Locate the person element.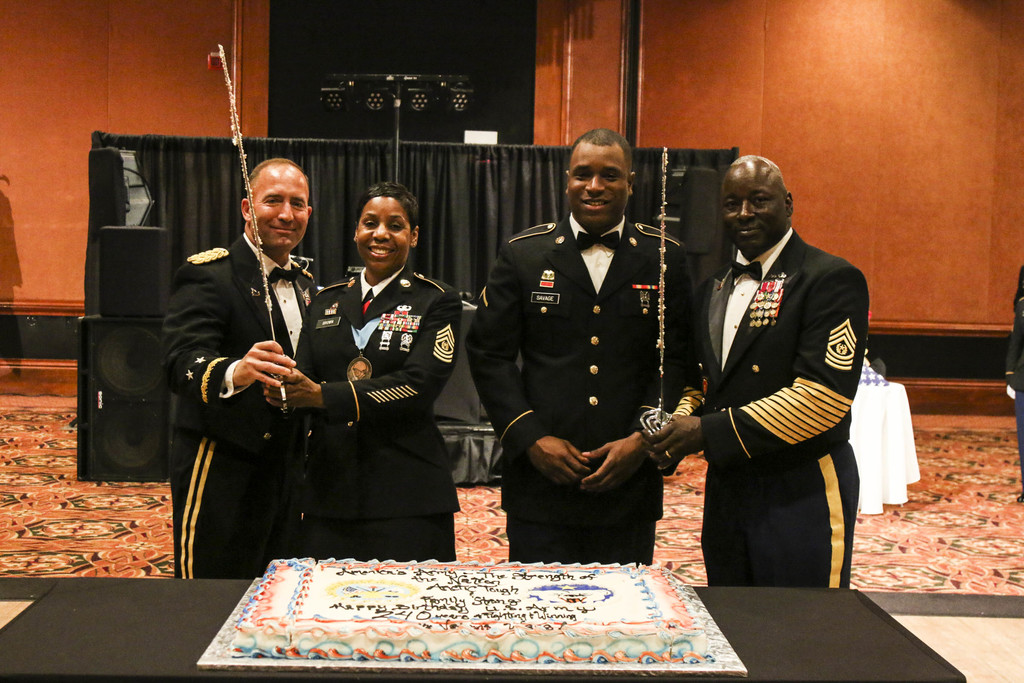
Element bbox: x1=457, y1=119, x2=691, y2=561.
